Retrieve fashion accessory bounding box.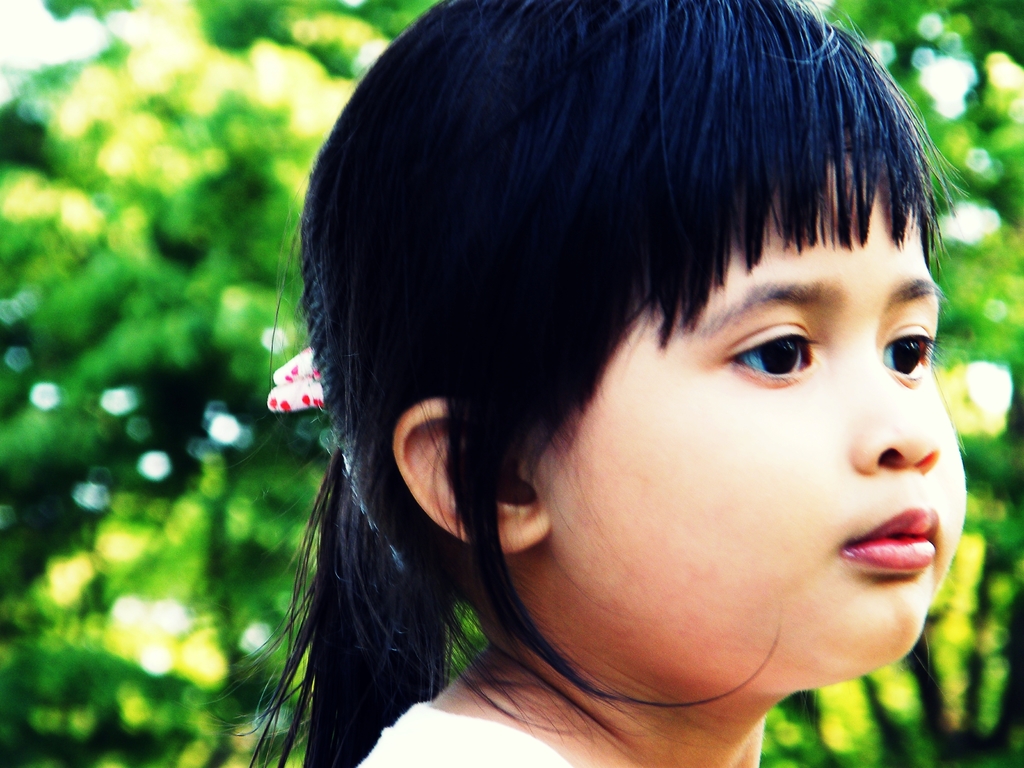
Bounding box: crop(261, 347, 337, 454).
